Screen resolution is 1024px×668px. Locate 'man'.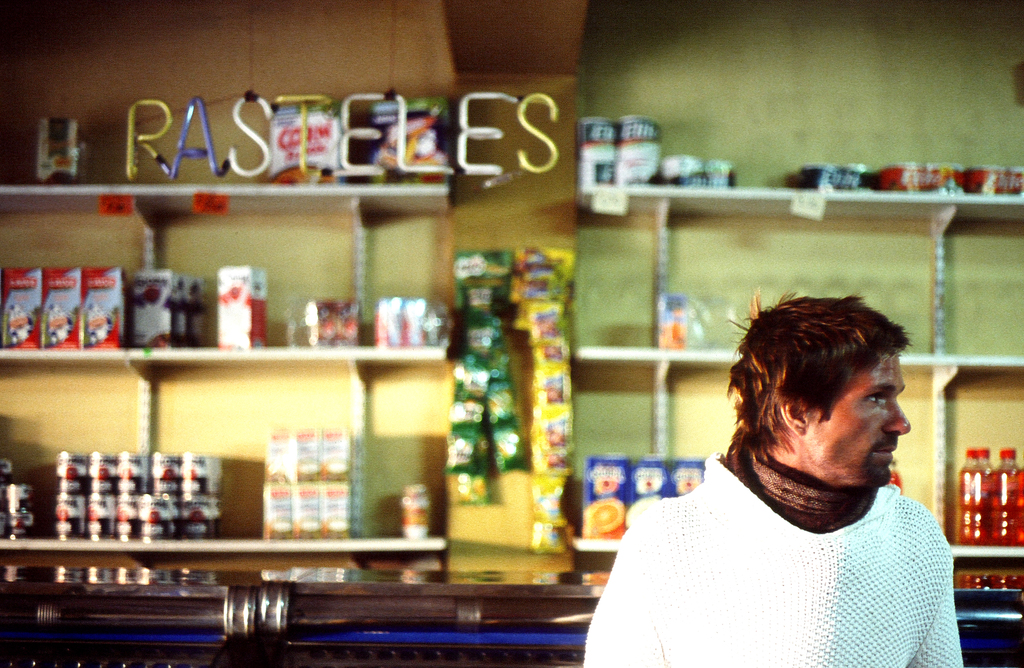
box=[583, 293, 986, 665].
